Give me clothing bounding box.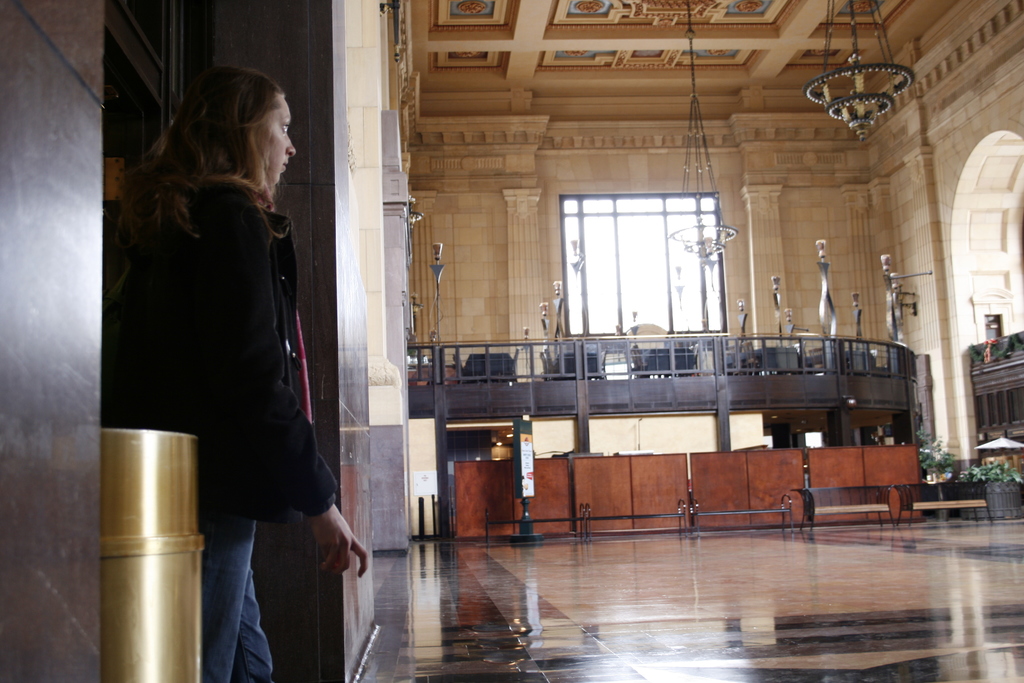
left=112, top=110, right=333, bottom=606.
